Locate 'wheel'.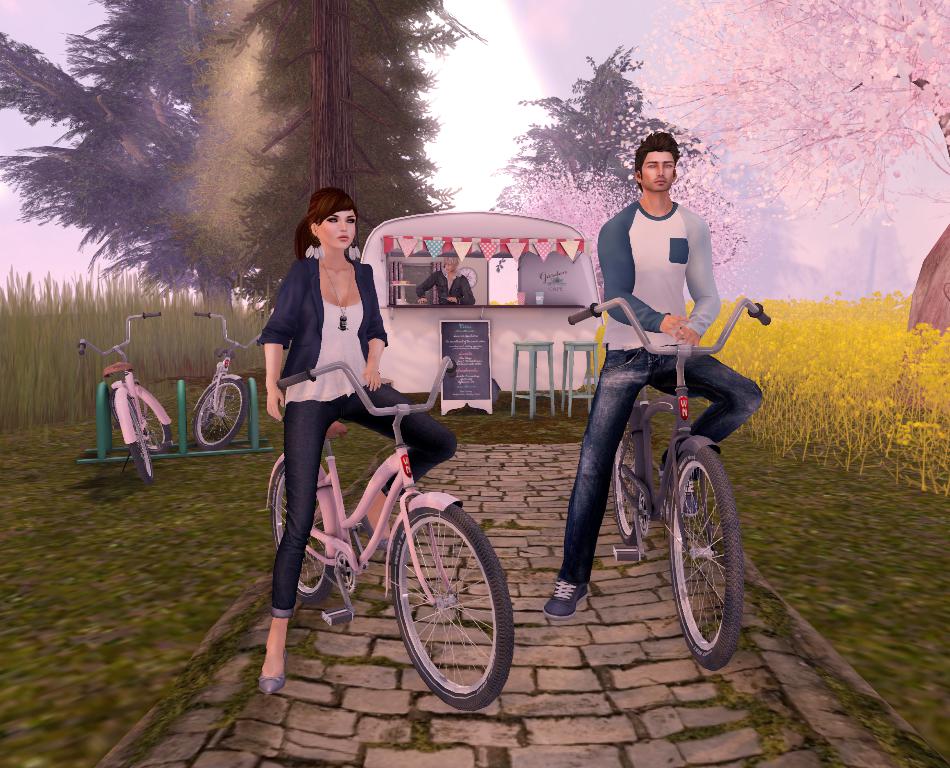
Bounding box: bbox=[272, 458, 335, 606].
